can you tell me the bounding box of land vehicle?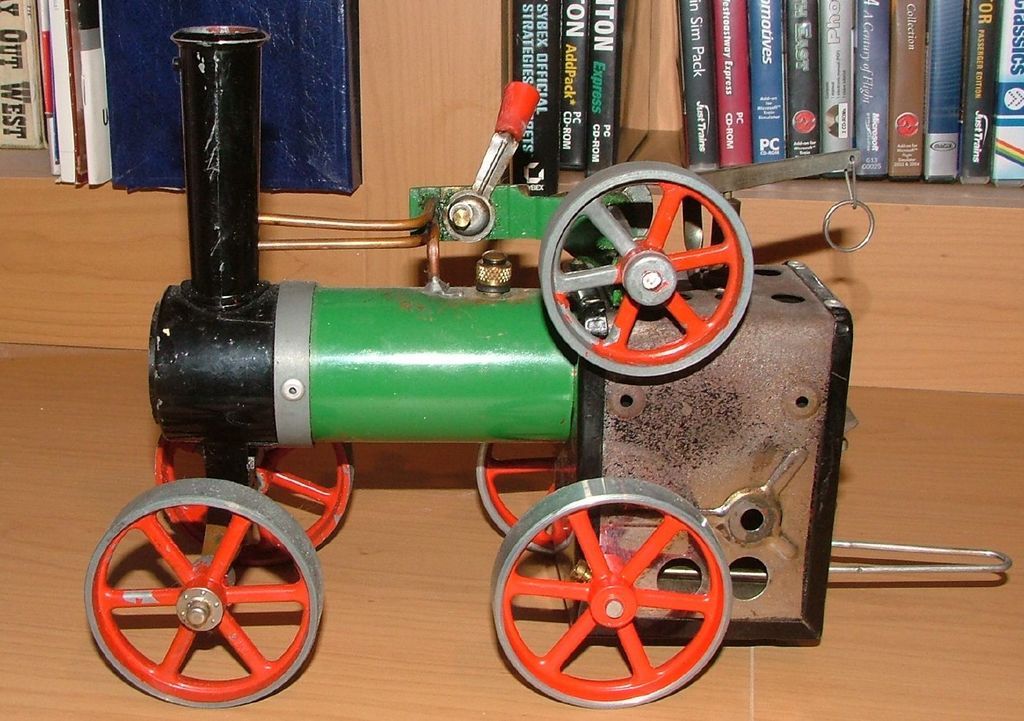
113:97:918:720.
